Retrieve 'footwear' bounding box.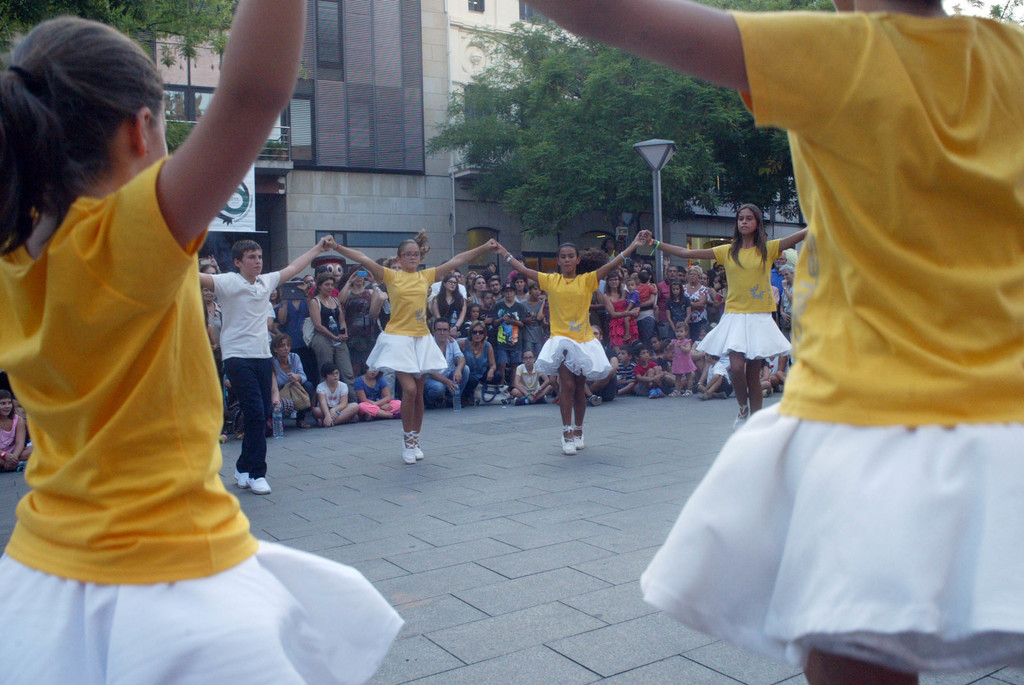
Bounding box: 414, 431, 422, 462.
